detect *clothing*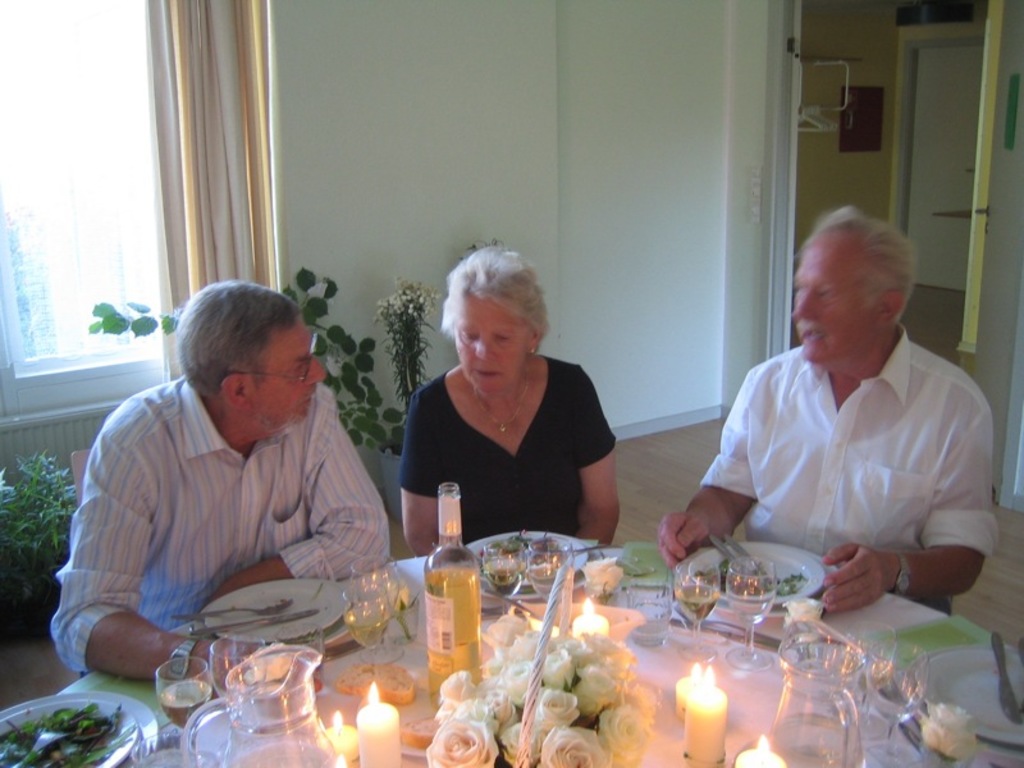
l=396, t=367, r=627, b=547
